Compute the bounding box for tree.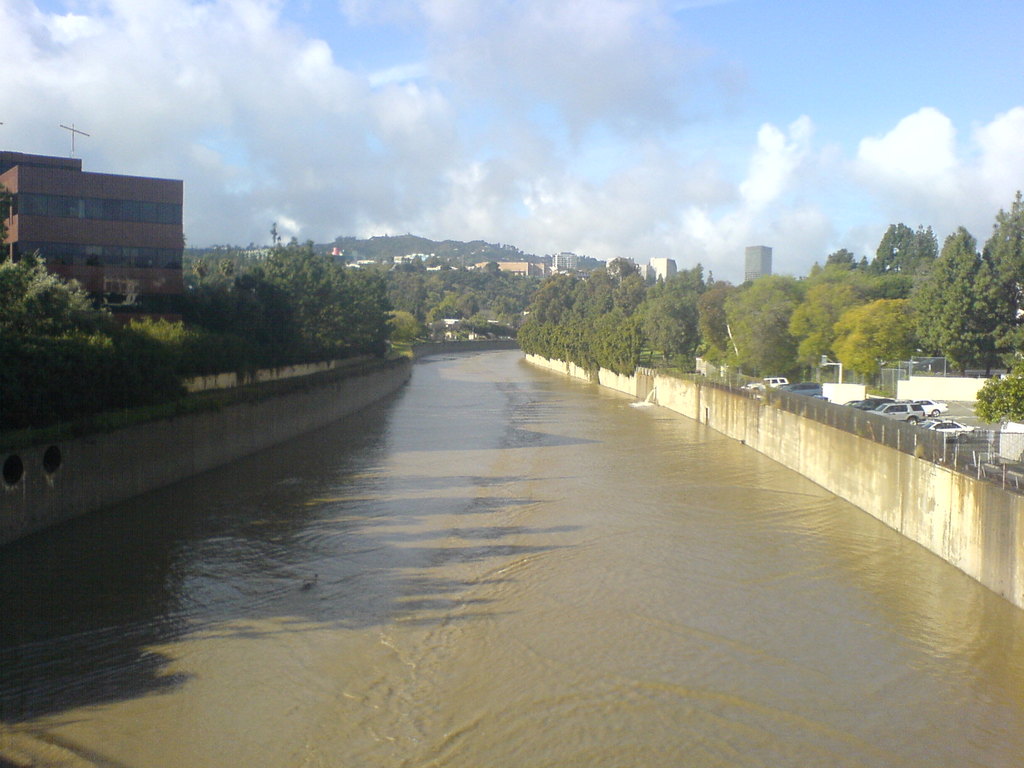
[x1=928, y1=227, x2=1004, y2=355].
